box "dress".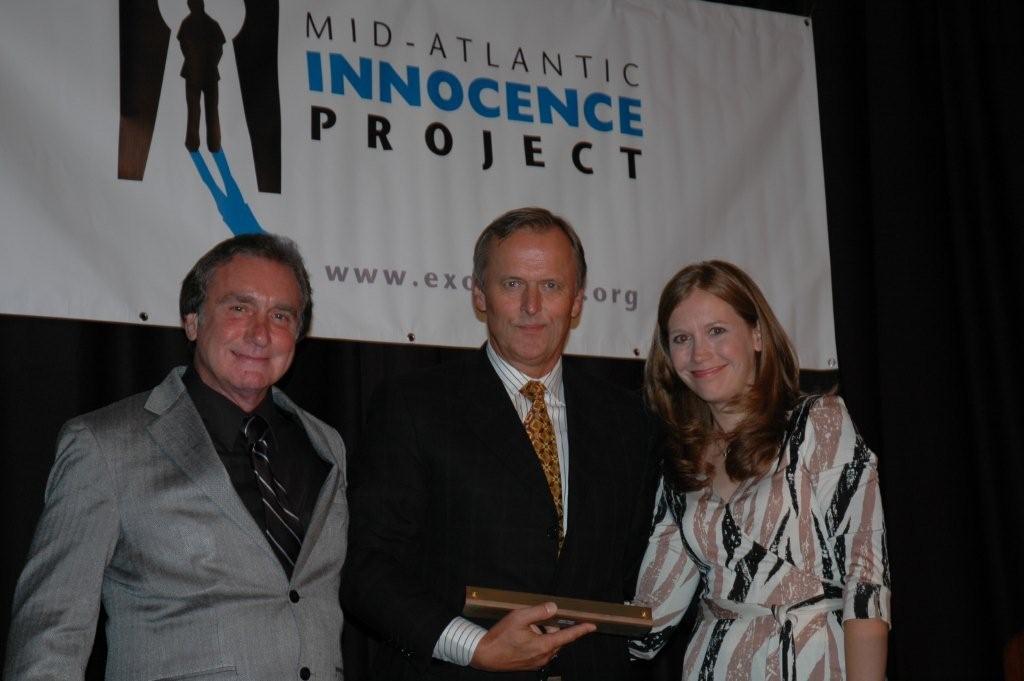
<region>603, 328, 899, 662</region>.
